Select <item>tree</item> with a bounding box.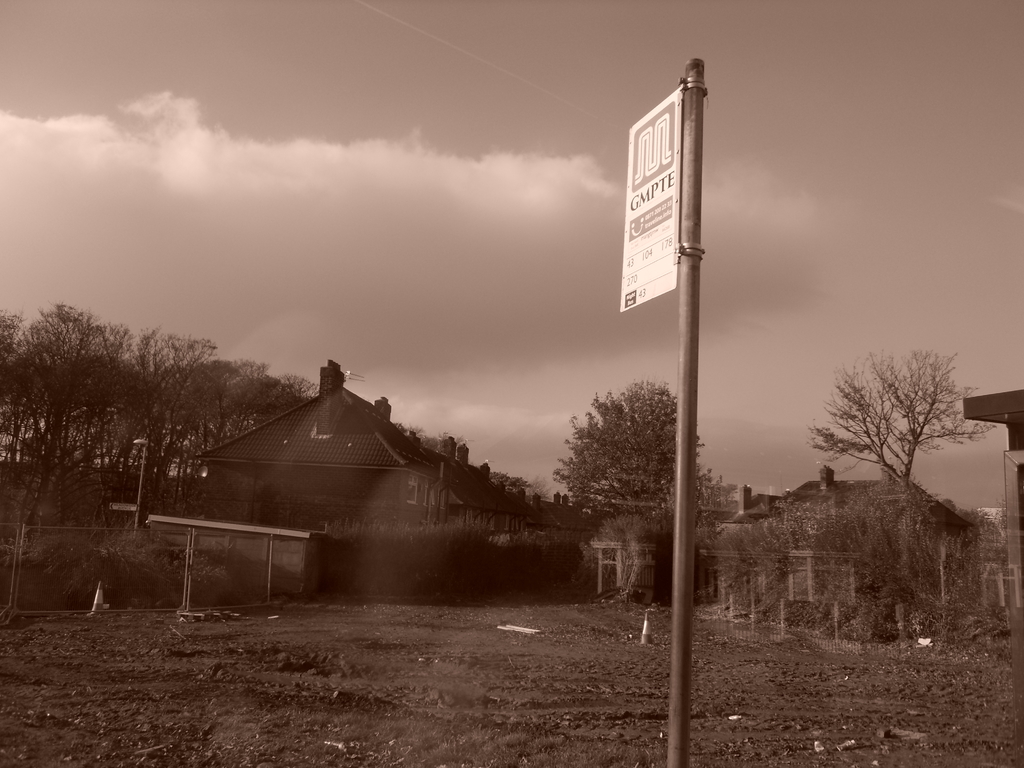
box(0, 289, 314, 524).
